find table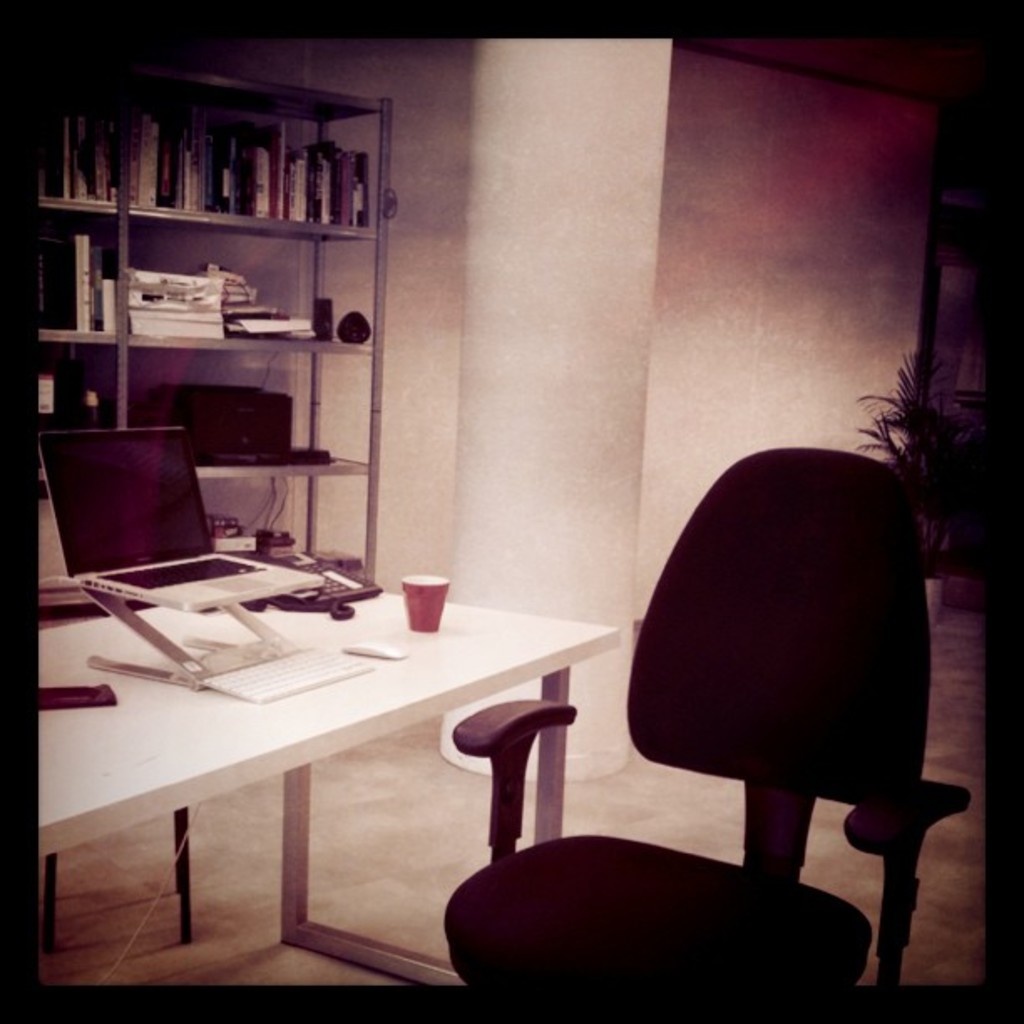
detection(25, 621, 621, 999)
